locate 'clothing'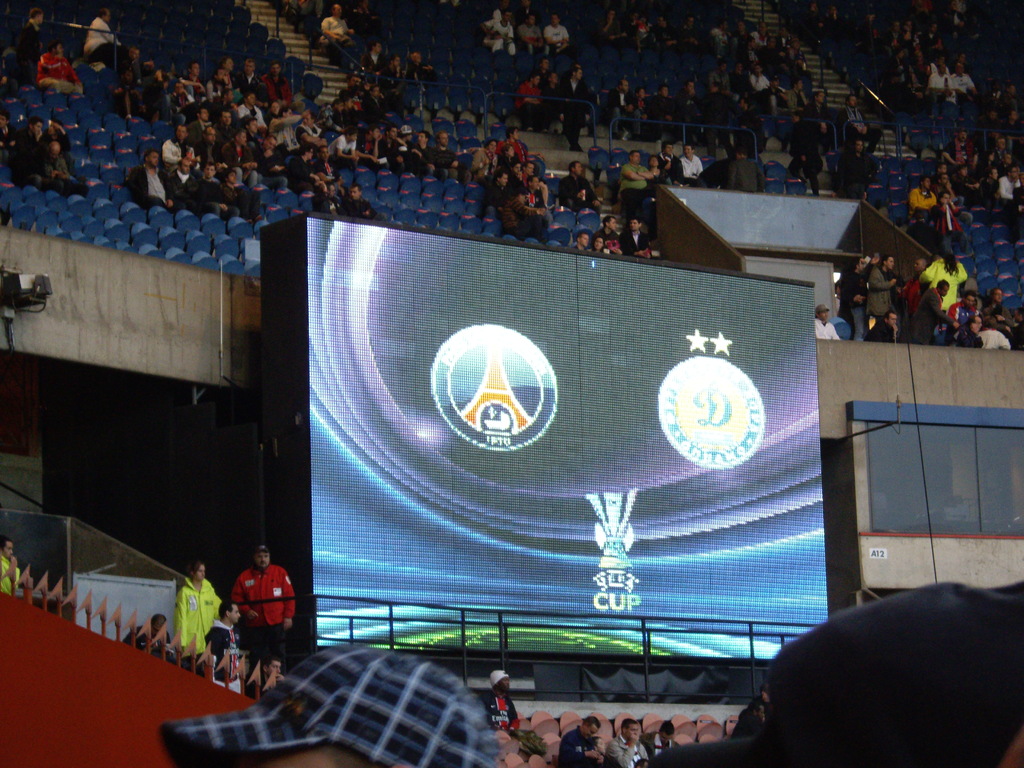
box=[559, 732, 609, 765]
